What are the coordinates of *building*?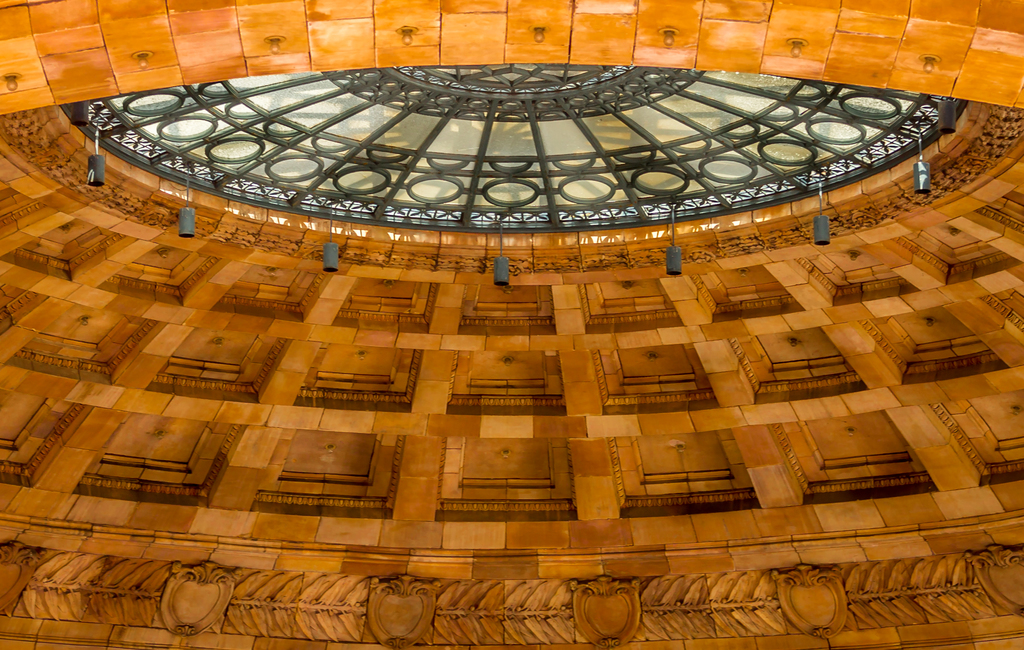
[0, 0, 1023, 649].
